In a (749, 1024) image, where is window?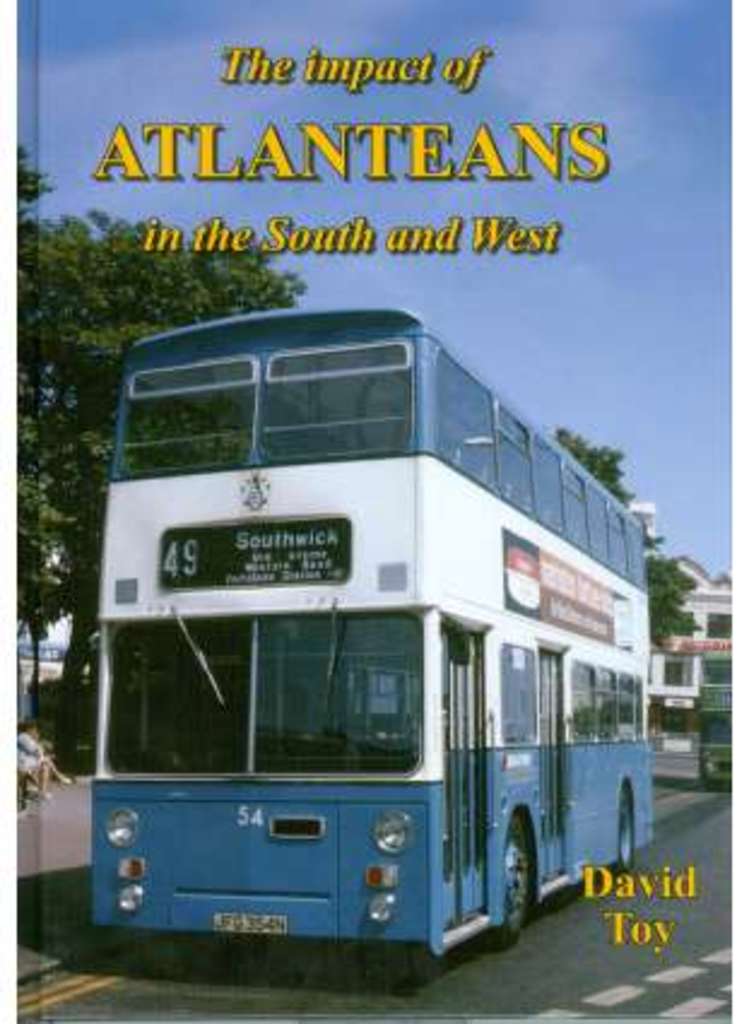
x1=701 y1=612 x2=737 y2=643.
